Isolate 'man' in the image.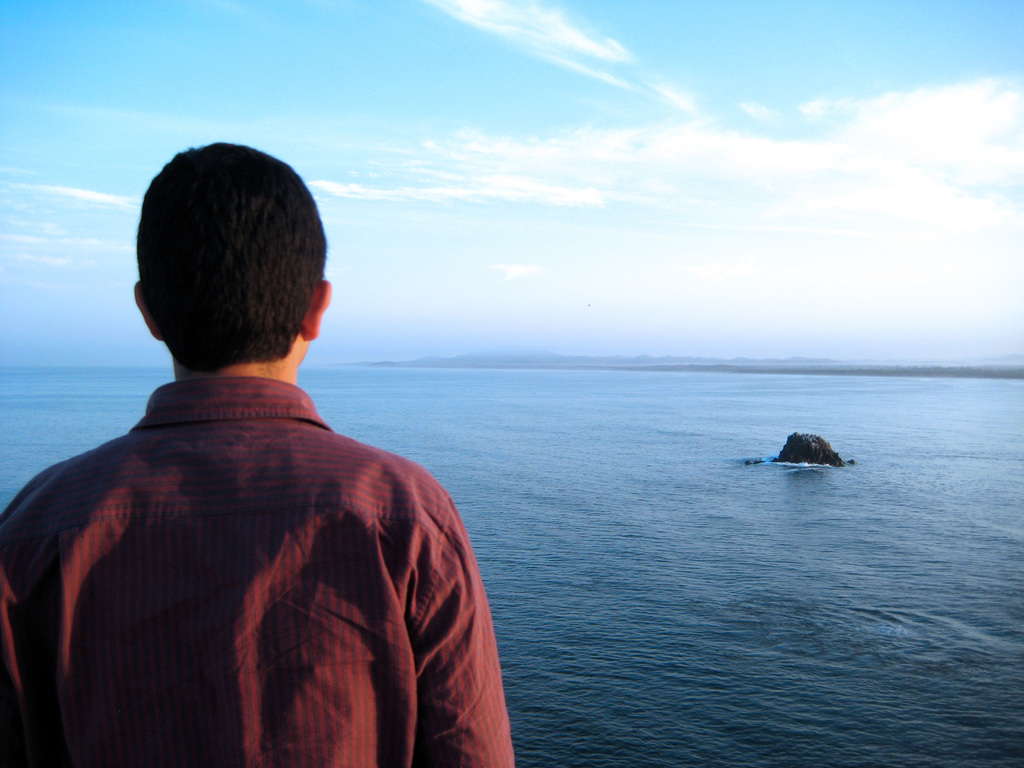
Isolated region: pyautogui.locateOnScreen(34, 148, 511, 761).
